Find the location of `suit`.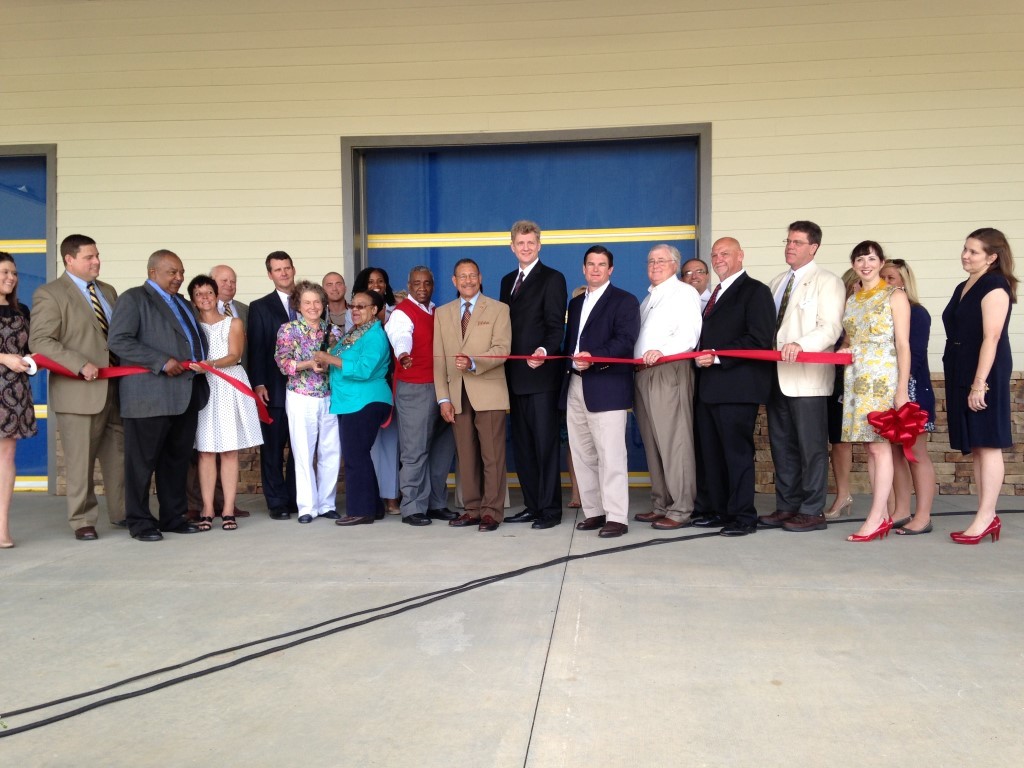
Location: rect(760, 256, 847, 513).
